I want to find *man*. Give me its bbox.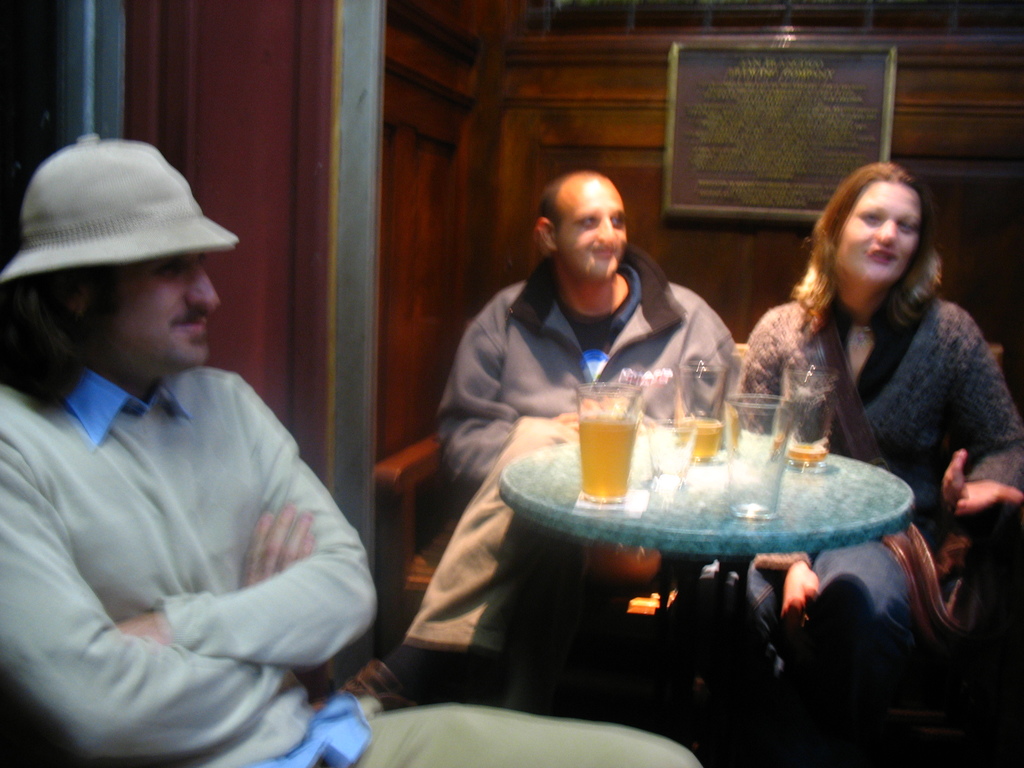
{"left": 358, "top": 172, "right": 739, "bottom": 698}.
